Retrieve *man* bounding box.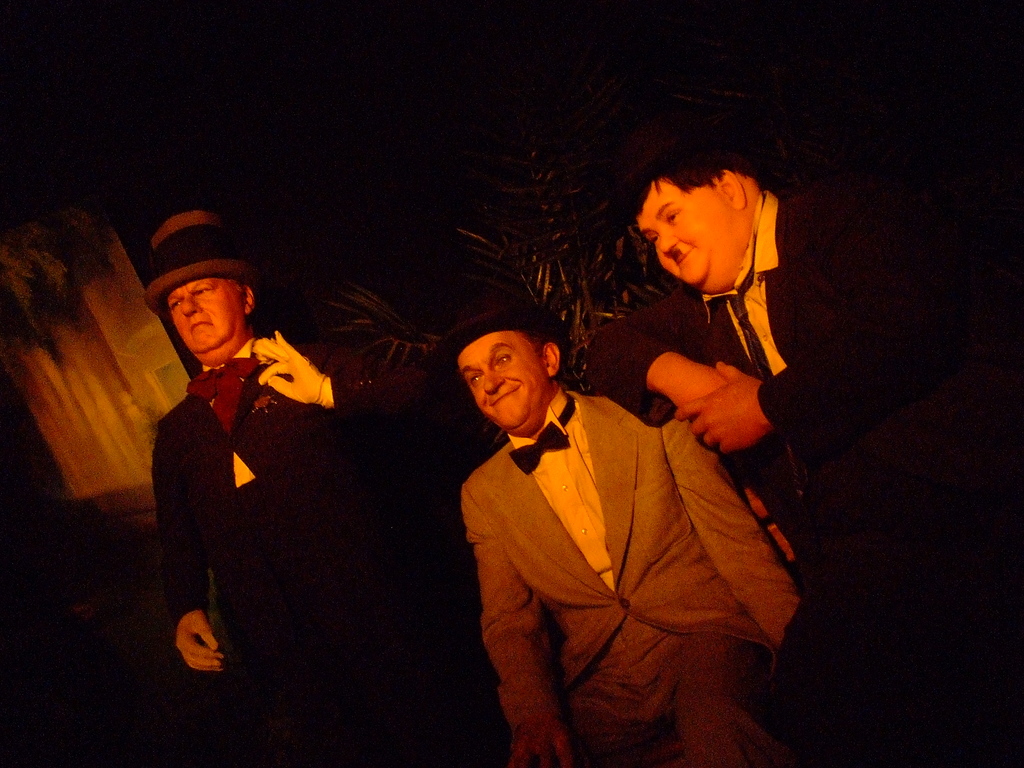
Bounding box: detection(579, 140, 909, 565).
